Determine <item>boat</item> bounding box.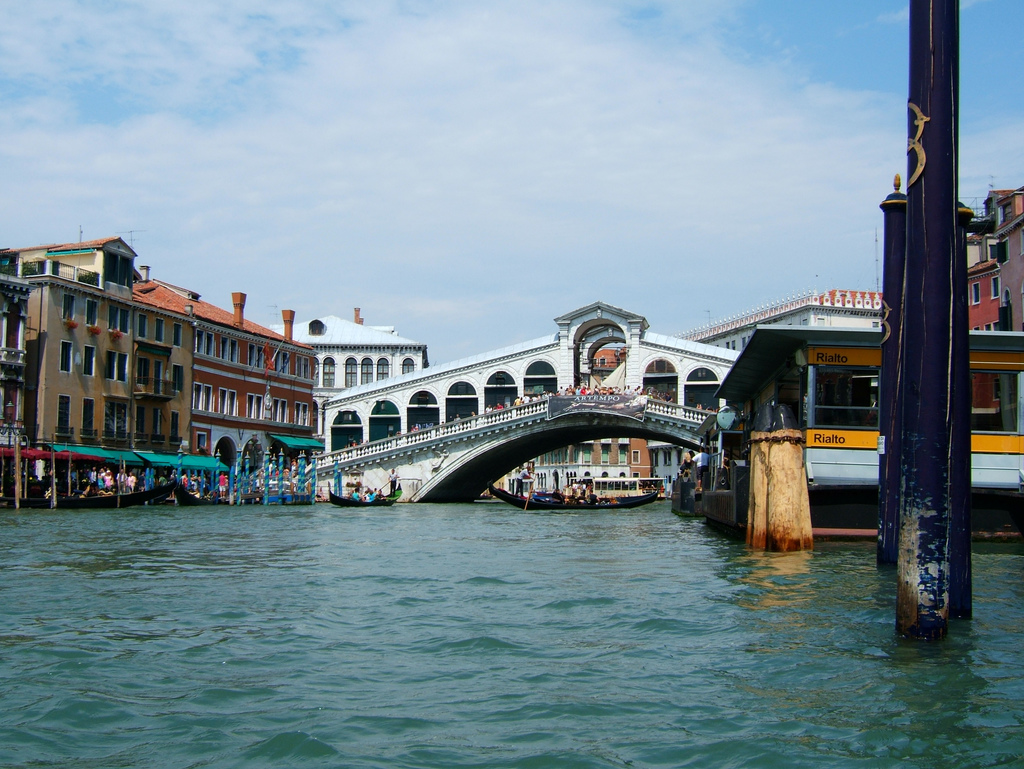
Determined: bbox=[325, 481, 404, 507].
